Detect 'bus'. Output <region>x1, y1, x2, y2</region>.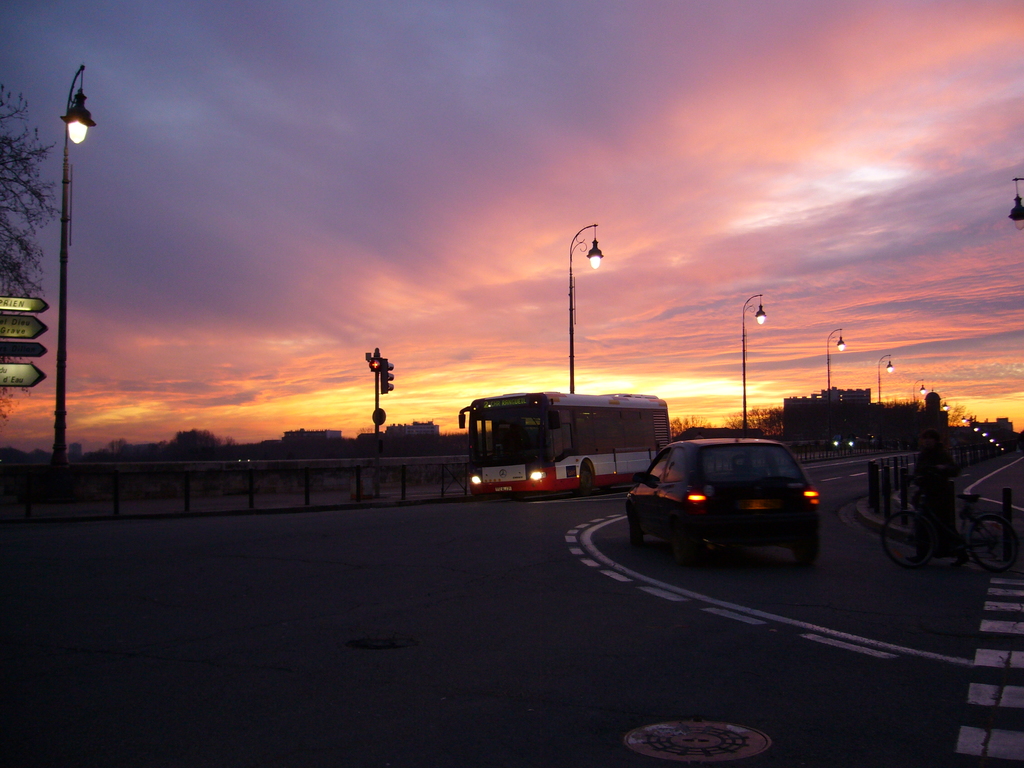
<region>453, 388, 671, 500</region>.
